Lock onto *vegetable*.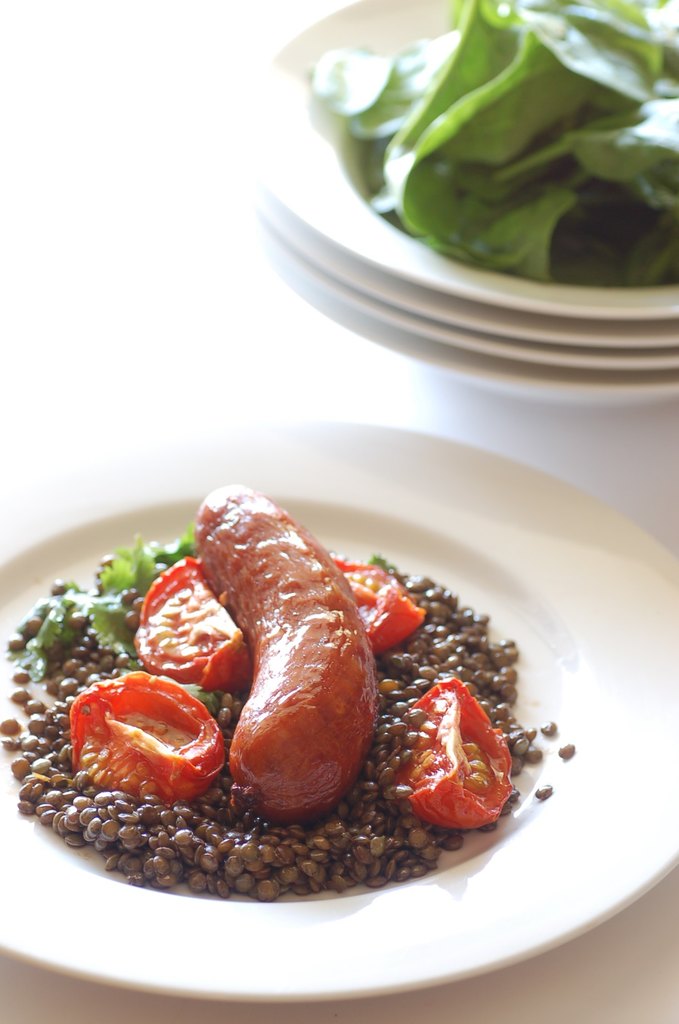
Locked: l=62, t=675, r=228, b=801.
